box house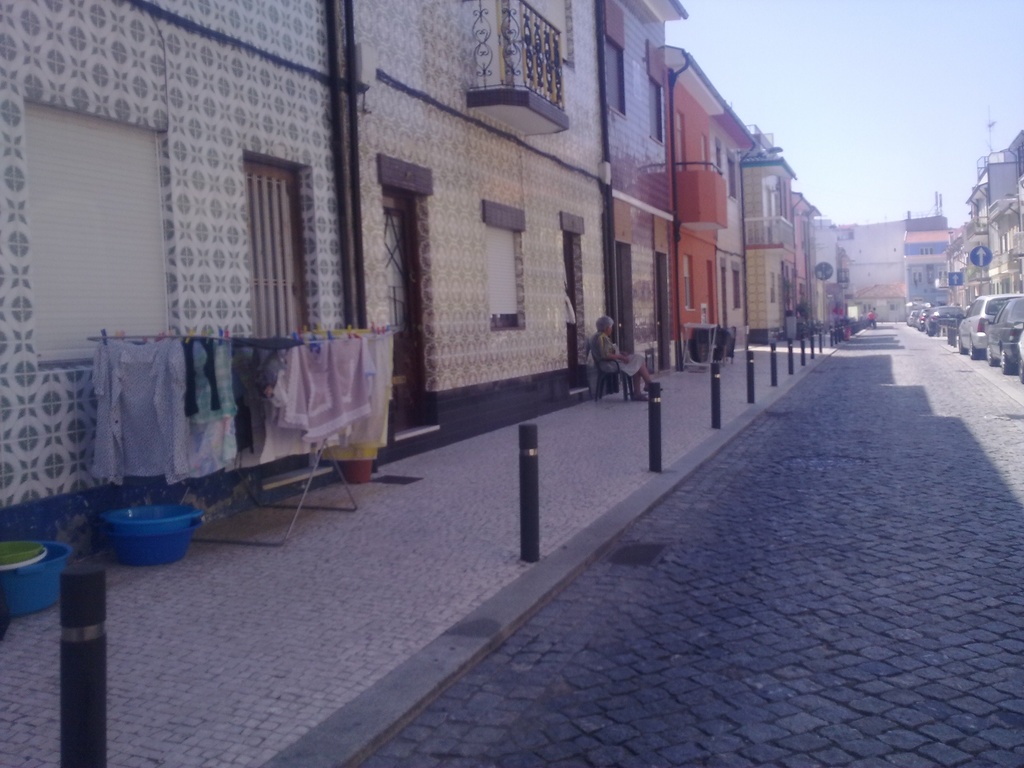
945/128/1023/305
